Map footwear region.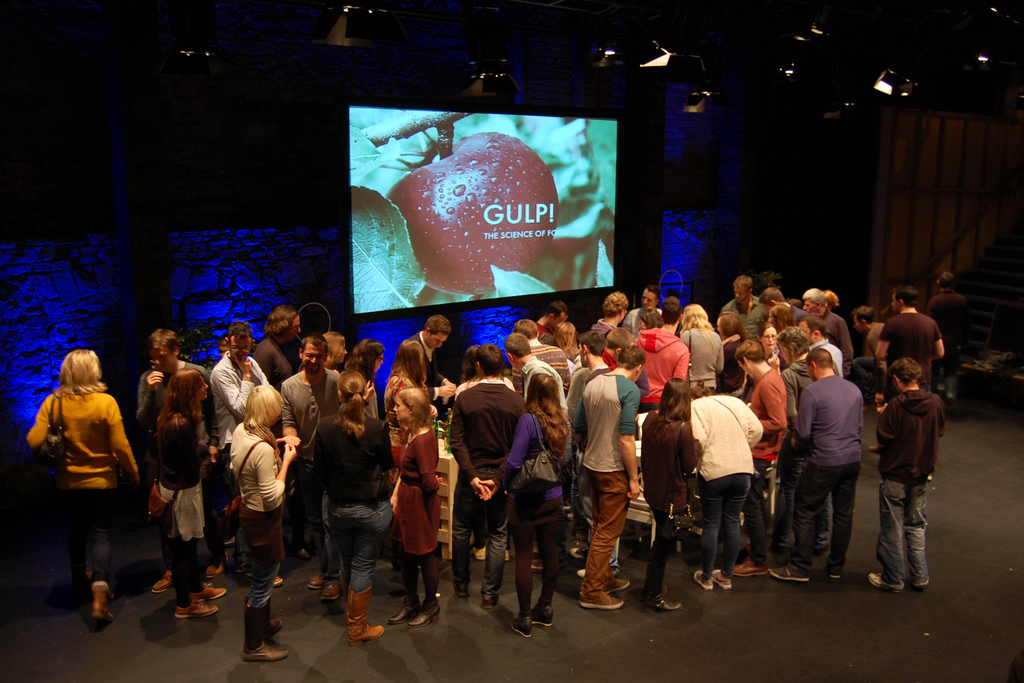
Mapped to (x1=738, y1=557, x2=764, y2=580).
